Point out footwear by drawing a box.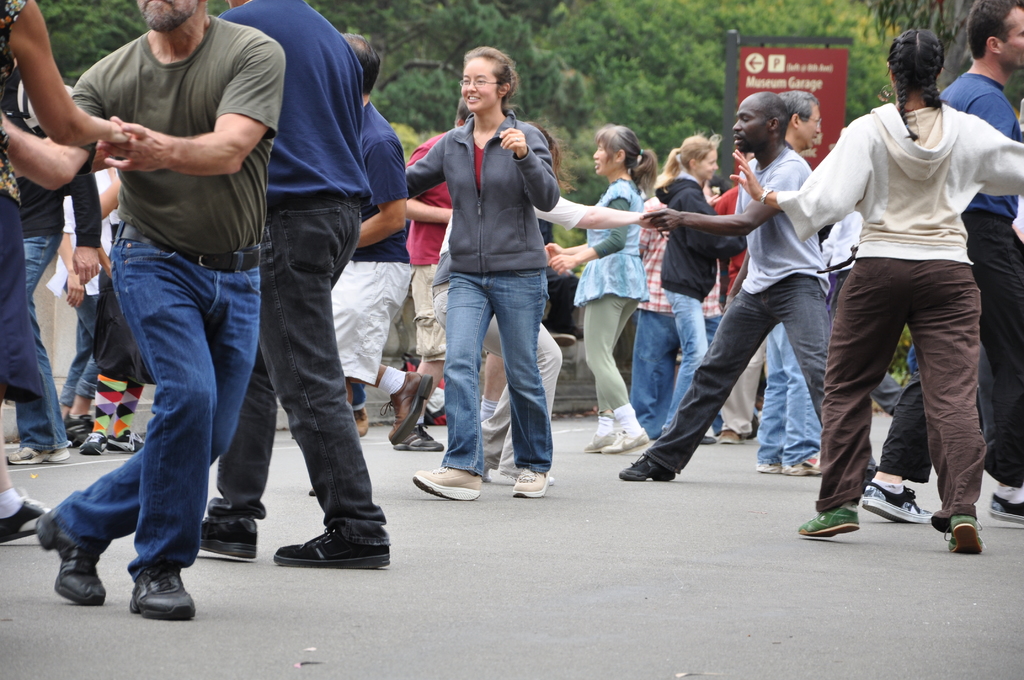
BBox(59, 413, 90, 441).
